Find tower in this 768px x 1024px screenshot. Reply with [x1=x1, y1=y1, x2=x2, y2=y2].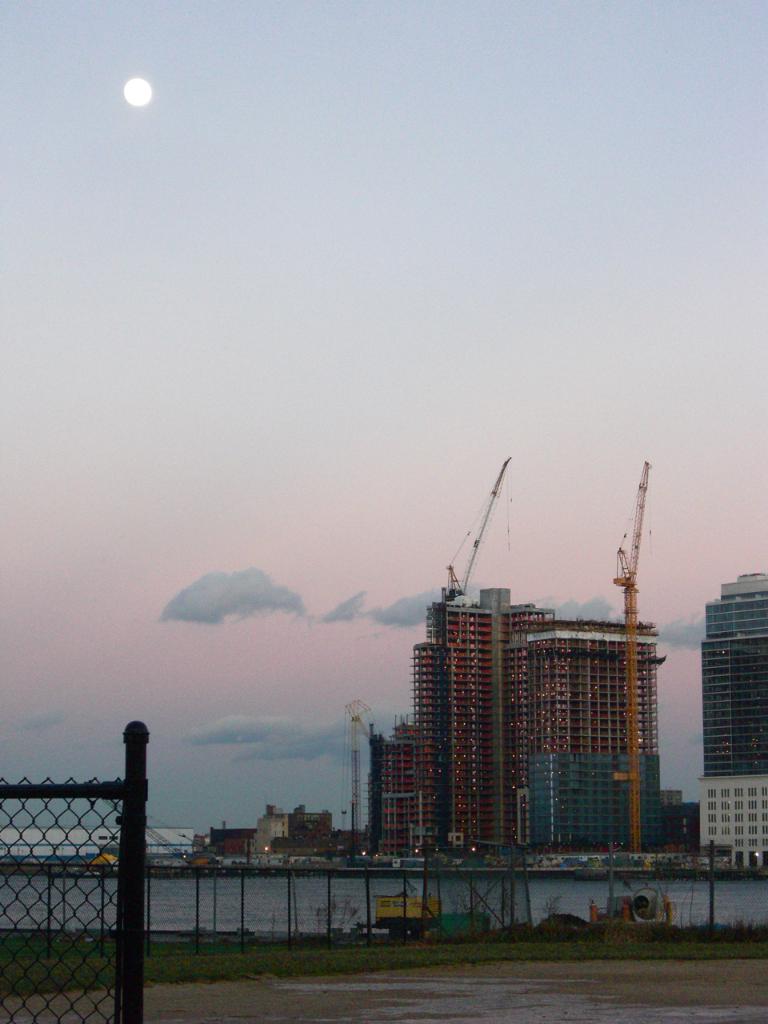
[x1=376, y1=582, x2=656, y2=852].
